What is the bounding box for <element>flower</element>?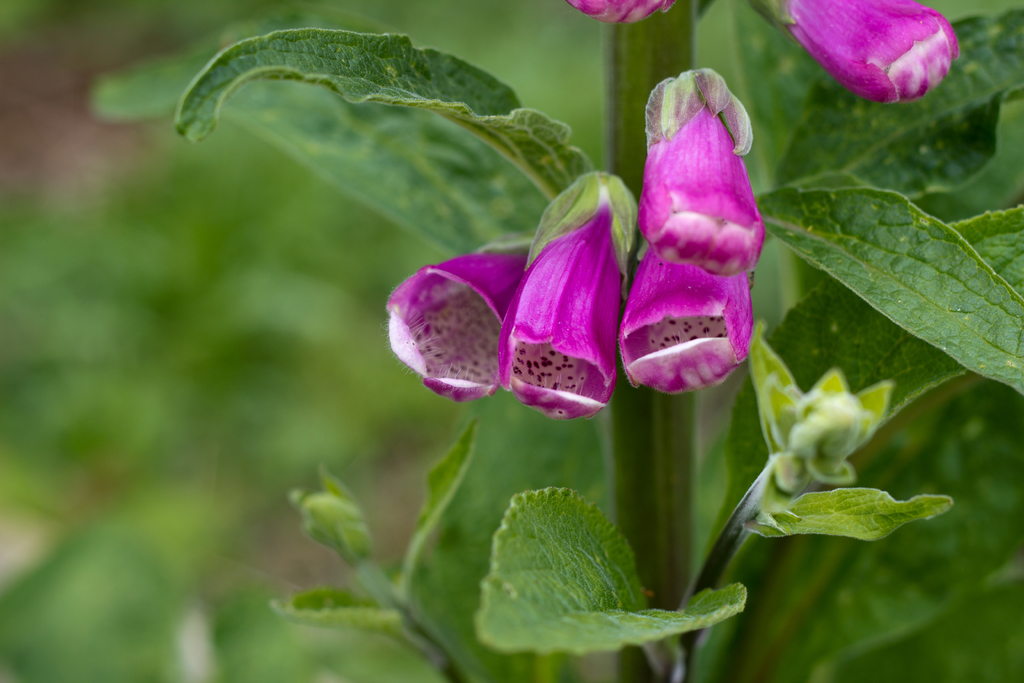
left=624, top=238, right=765, bottom=399.
